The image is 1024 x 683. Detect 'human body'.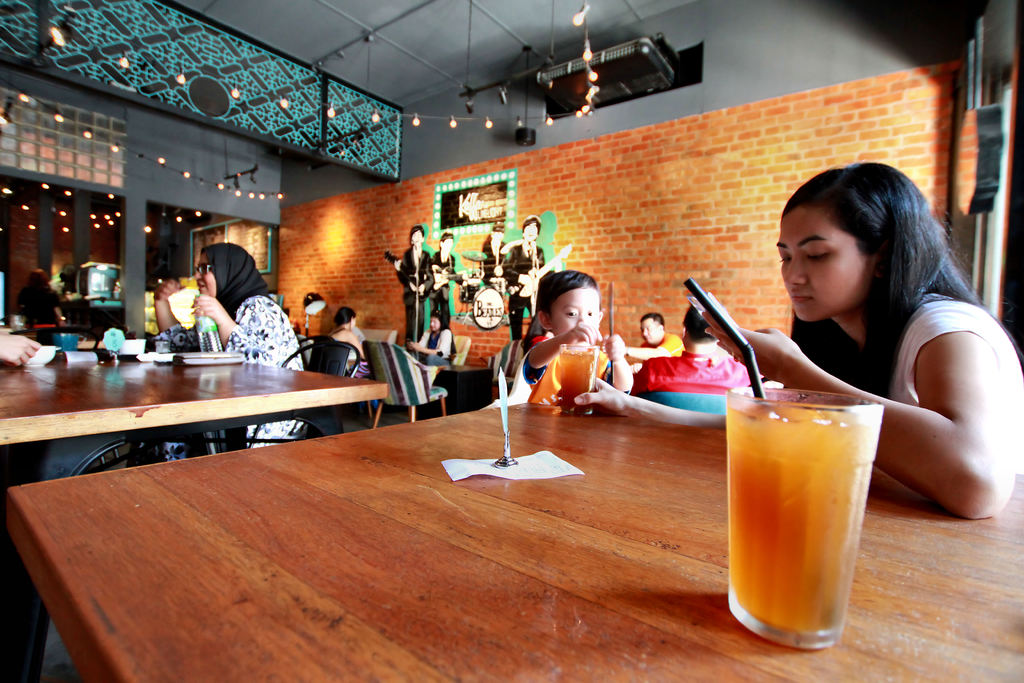
Detection: detection(436, 231, 456, 338).
